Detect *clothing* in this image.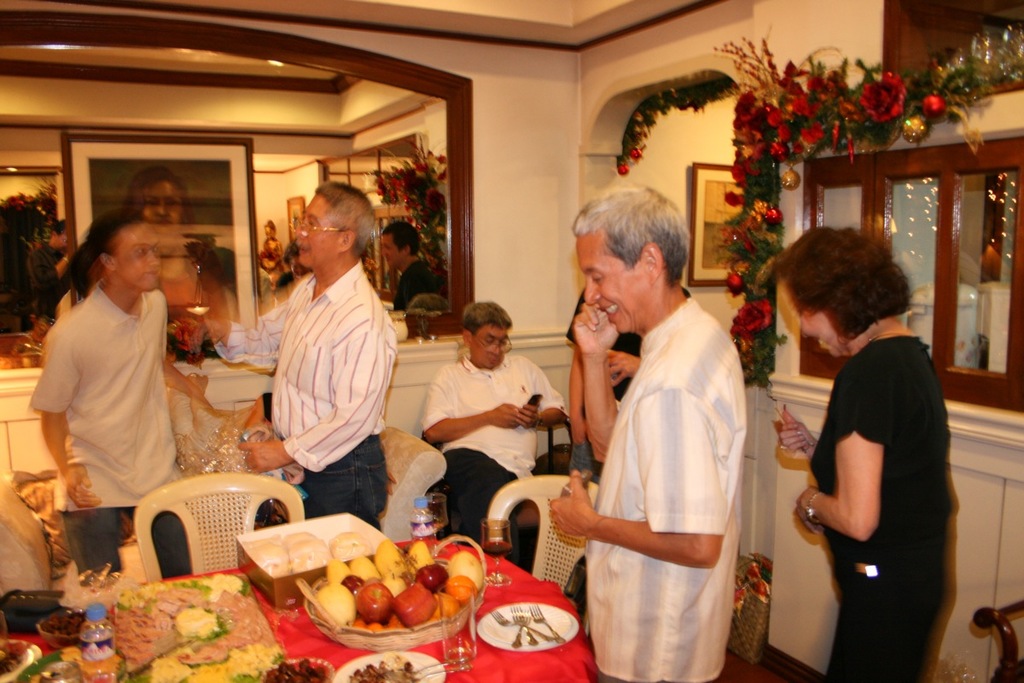
Detection: Rect(579, 295, 749, 682).
